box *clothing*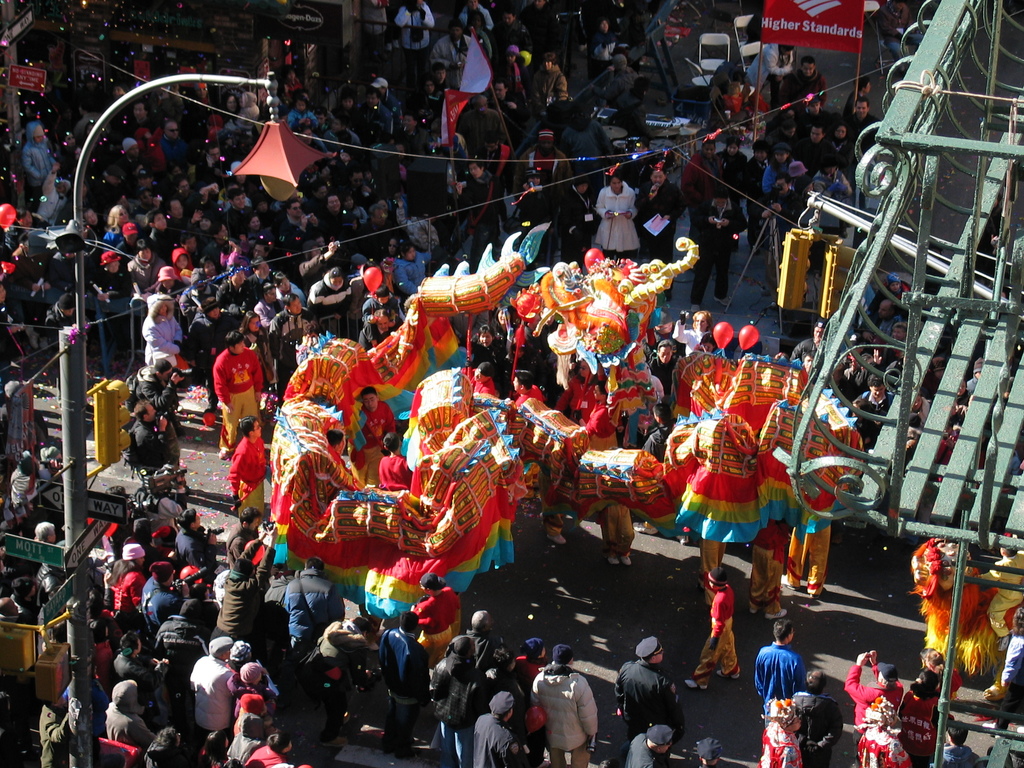
x1=762 y1=156 x2=789 y2=195
